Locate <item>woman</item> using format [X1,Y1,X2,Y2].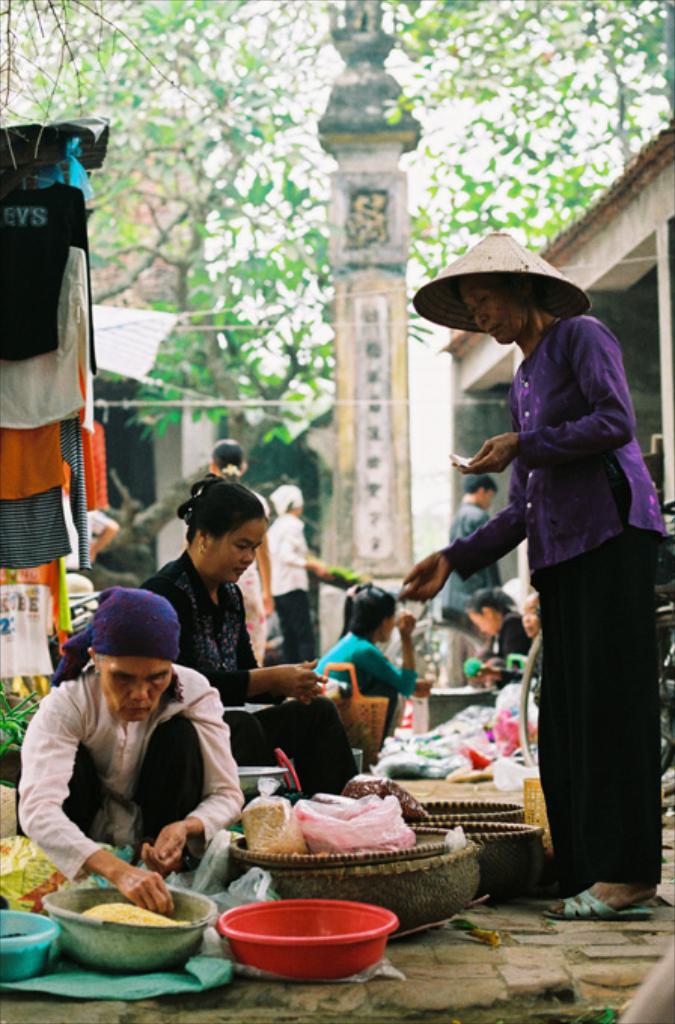
[463,584,529,684].
